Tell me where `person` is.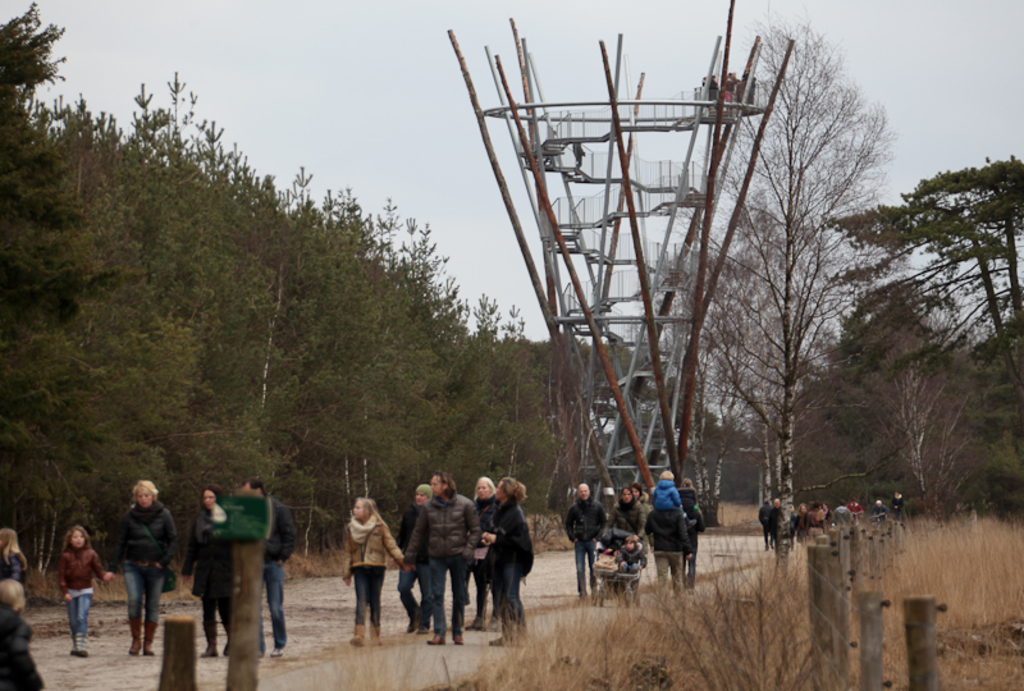
`person` is at [x1=403, y1=473, x2=479, y2=646].
